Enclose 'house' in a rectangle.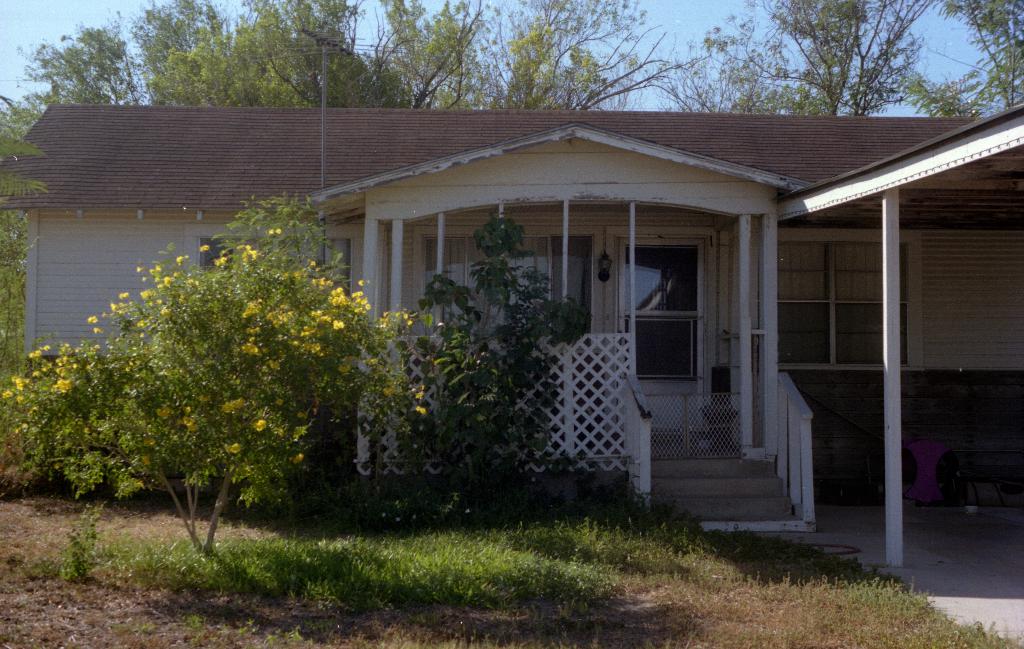
select_region(800, 96, 1015, 518).
